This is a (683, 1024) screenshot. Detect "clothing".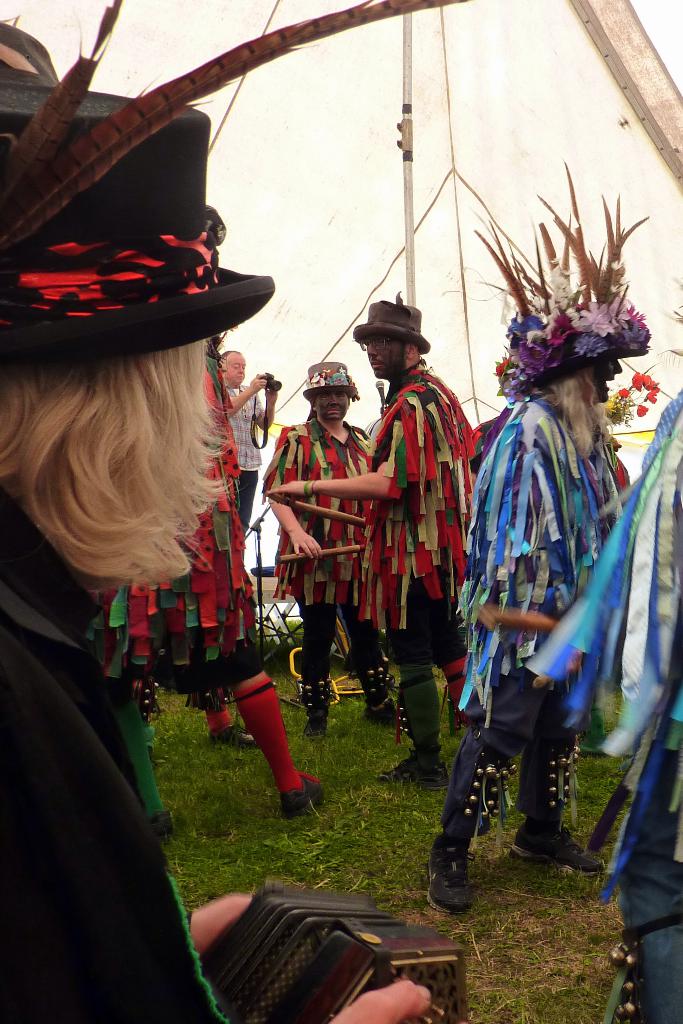
0, 476, 231, 1023.
